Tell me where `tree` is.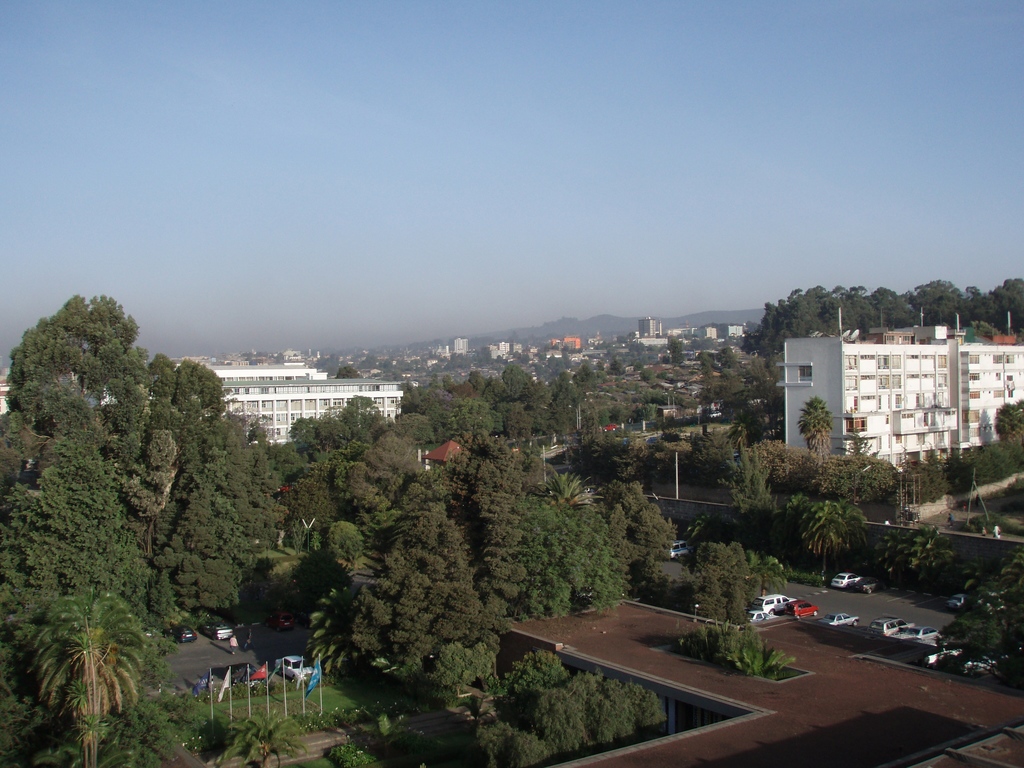
`tree` is at [x1=718, y1=441, x2=778, y2=547].
